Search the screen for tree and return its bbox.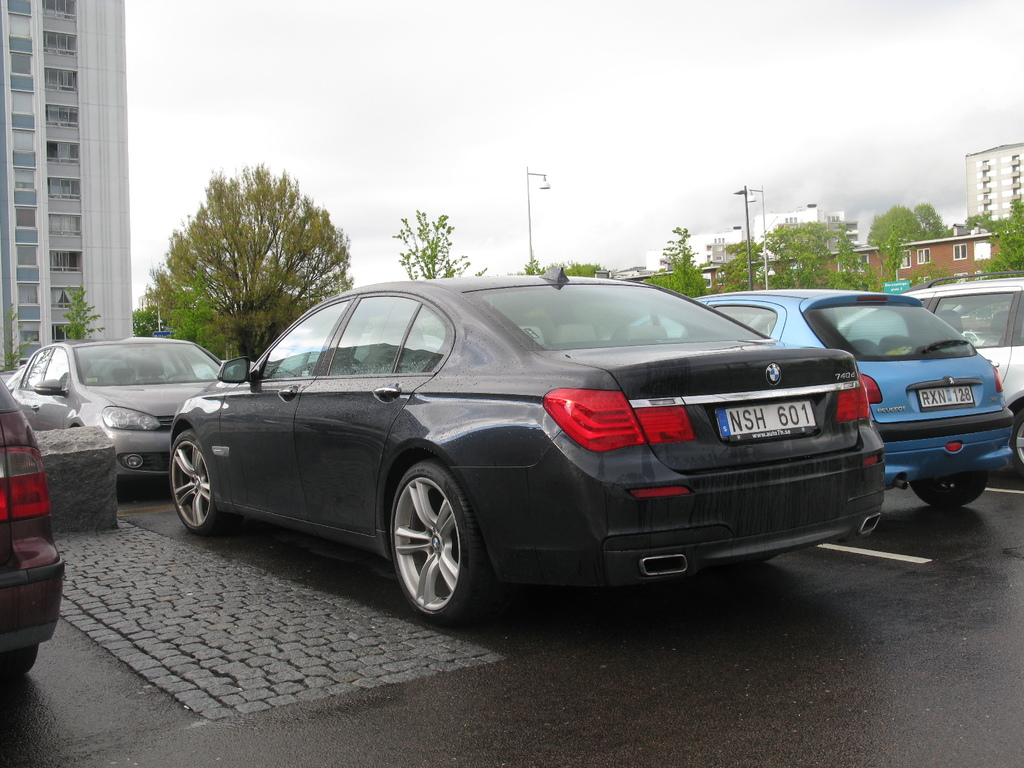
Found: 144,163,351,345.
